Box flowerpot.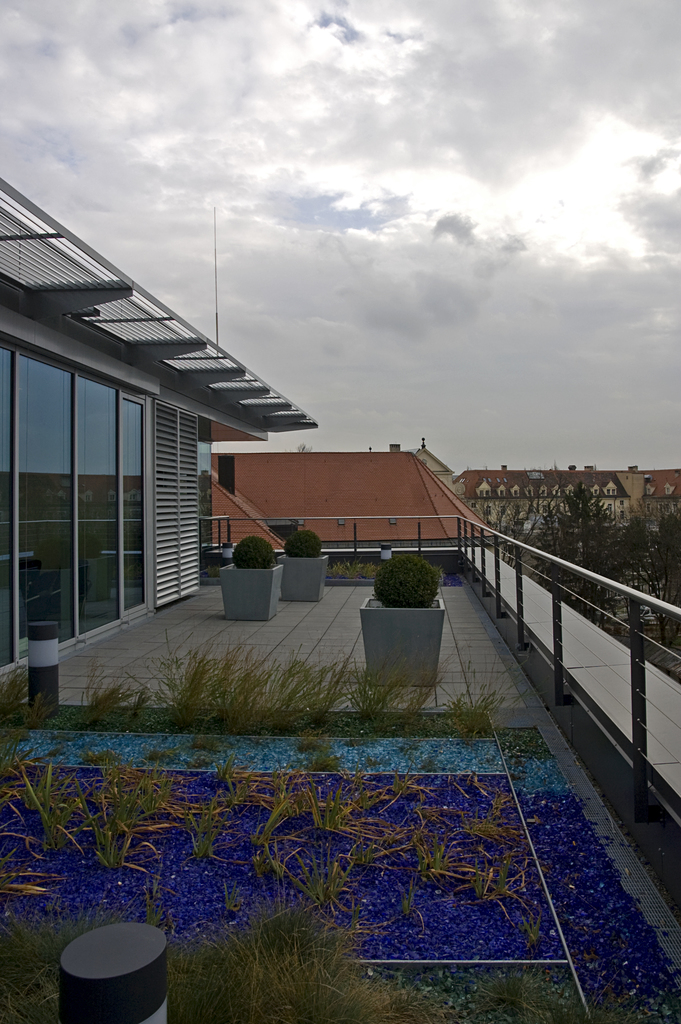
<bbox>217, 554, 287, 621</bbox>.
